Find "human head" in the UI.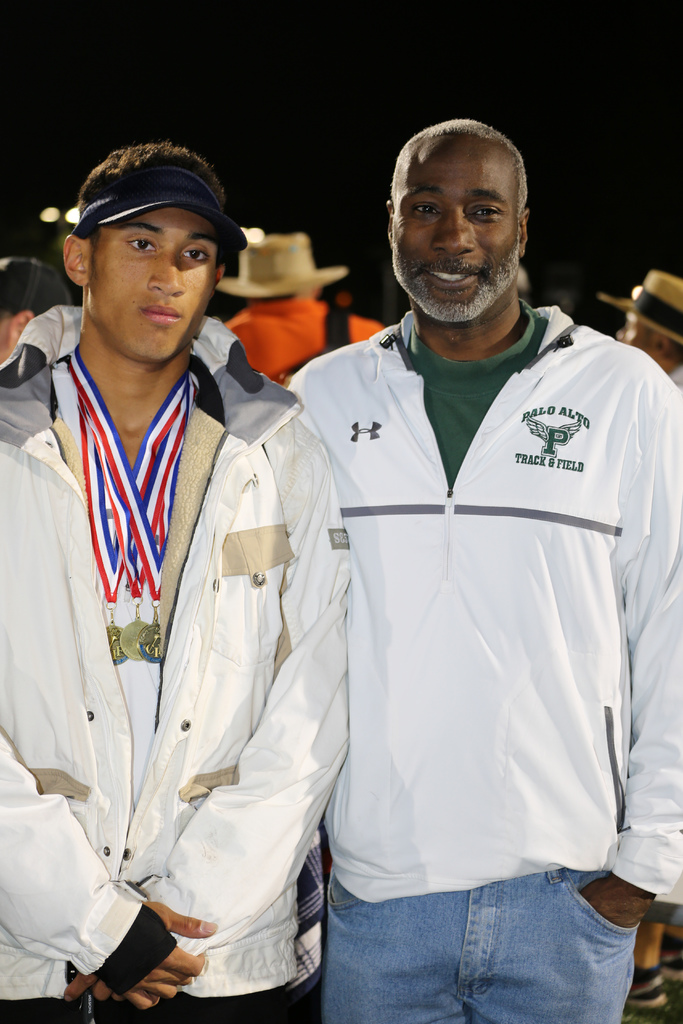
UI element at <region>62, 138, 227, 367</region>.
